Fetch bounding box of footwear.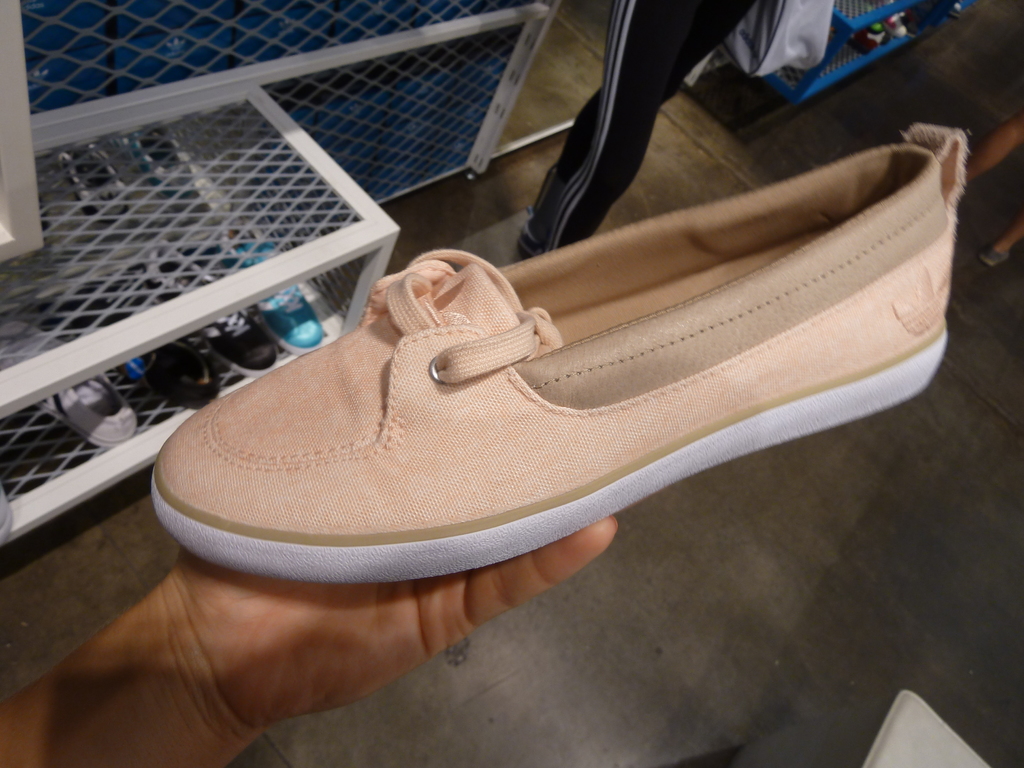
Bbox: {"left": 54, "top": 136, "right": 133, "bottom": 250}.
